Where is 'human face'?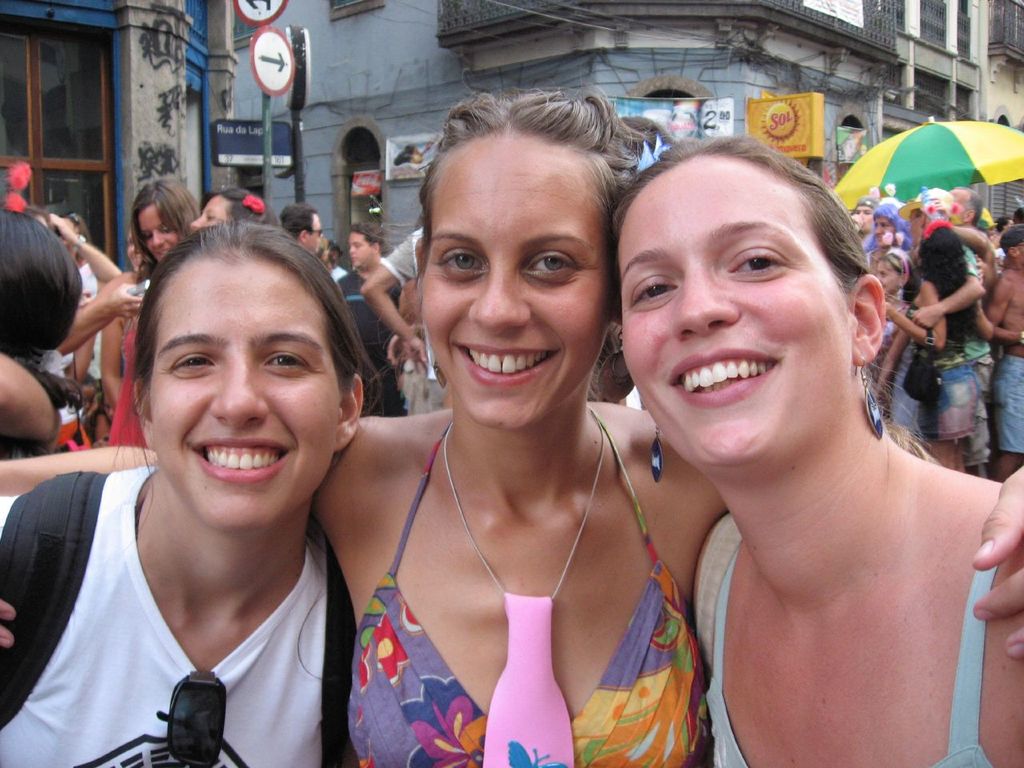
307:214:323:254.
